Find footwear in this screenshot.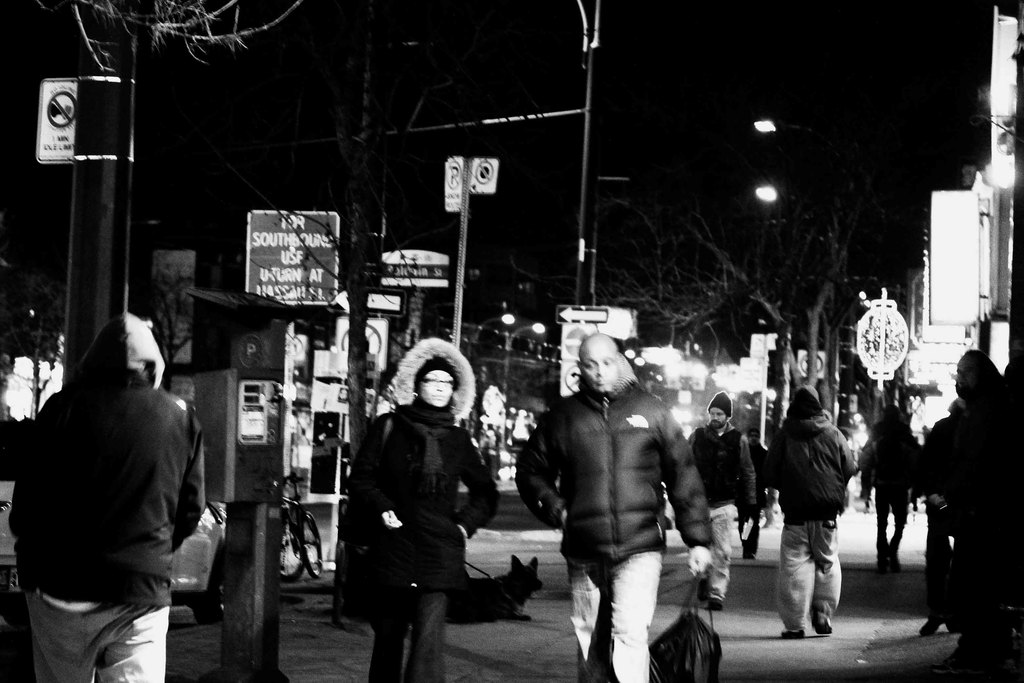
The bounding box for footwear is (748,551,758,557).
